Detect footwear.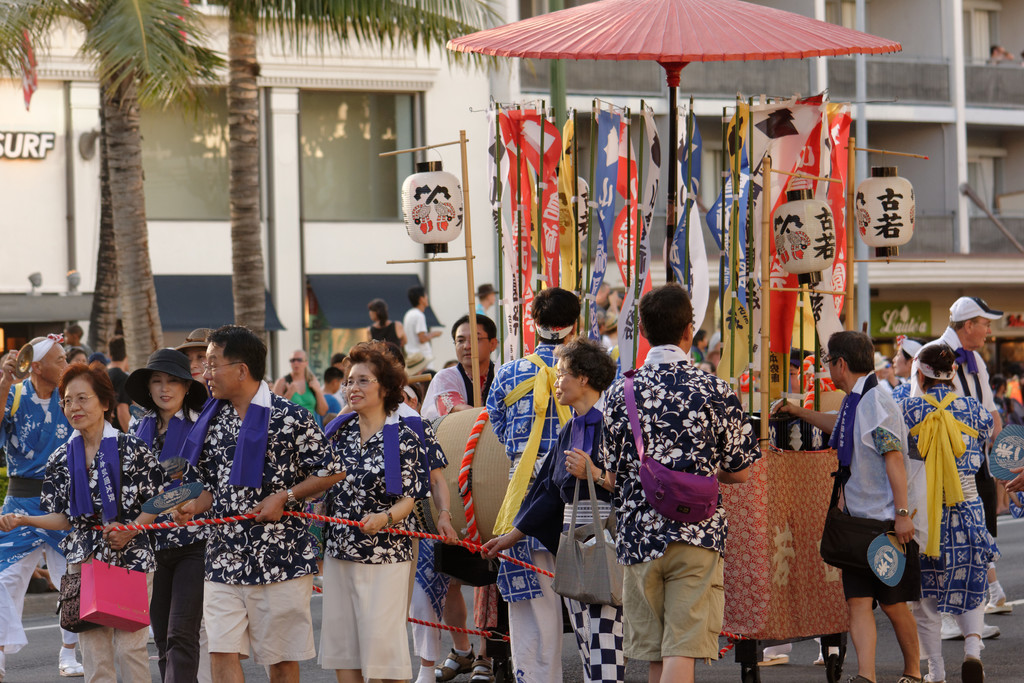
Detected at (60, 659, 88, 676).
